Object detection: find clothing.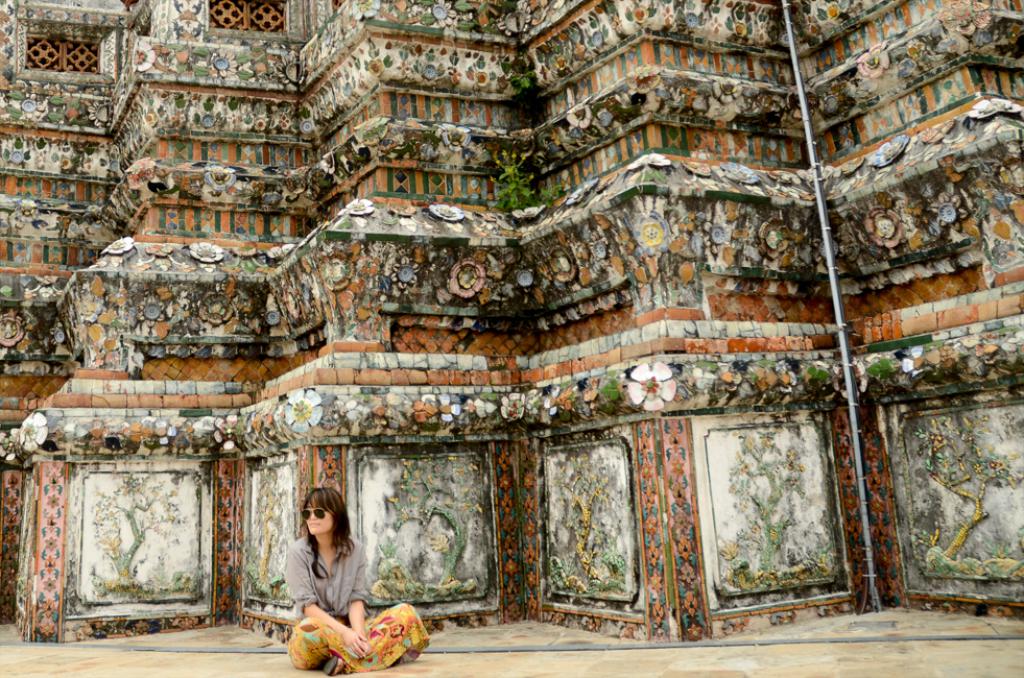
<box>287,537,432,677</box>.
